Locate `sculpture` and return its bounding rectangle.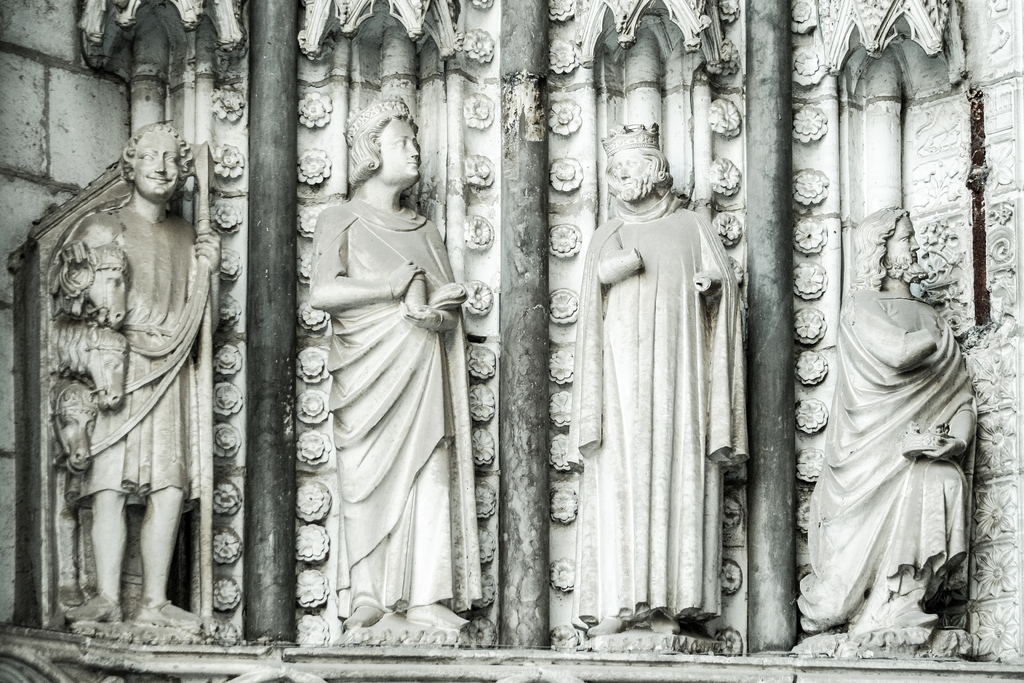
region(795, 160, 824, 207).
